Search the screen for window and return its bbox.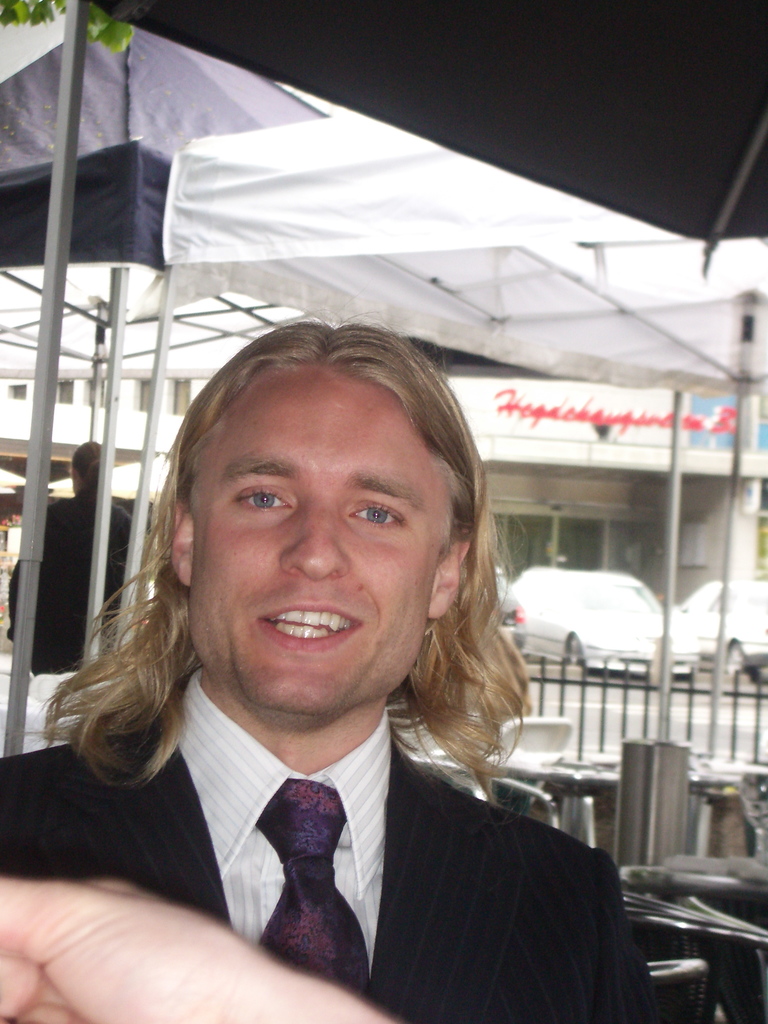
Found: {"left": 169, "top": 383, "right": 195, "bottom": 417}.
